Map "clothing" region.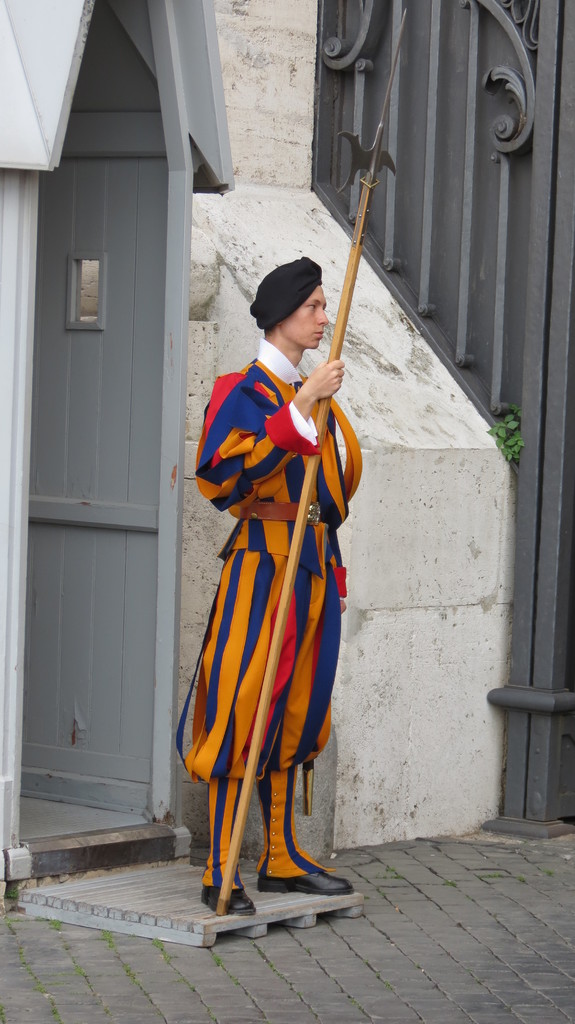
Mapped to [171, 330, 345, 863].
